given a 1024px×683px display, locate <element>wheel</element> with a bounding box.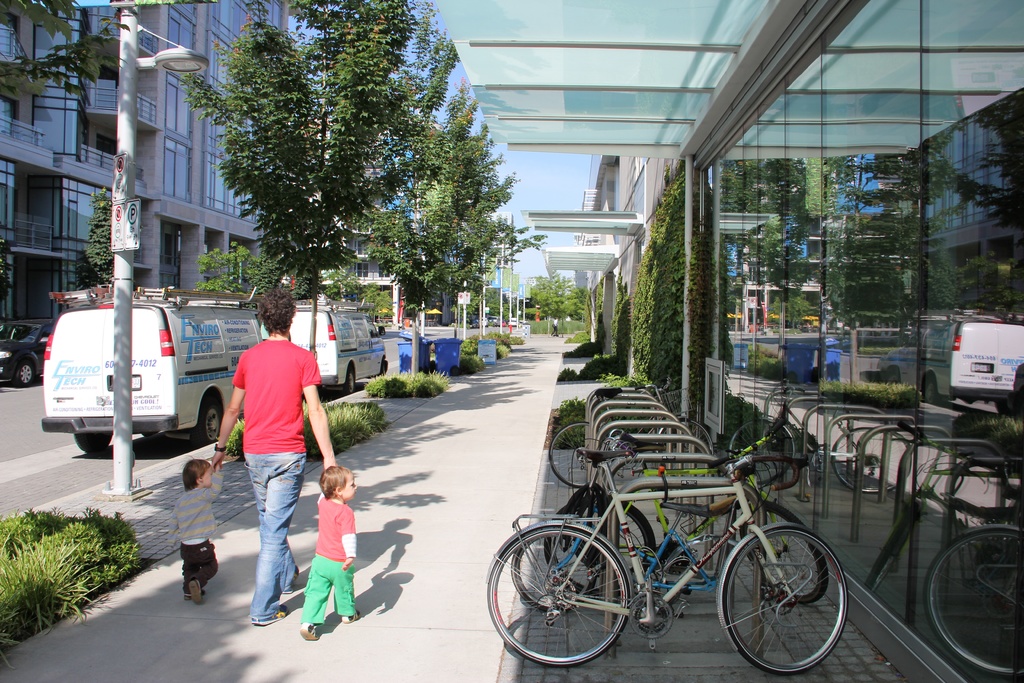
Located: [x1=547, y1=422, x2=622, y2=488].
